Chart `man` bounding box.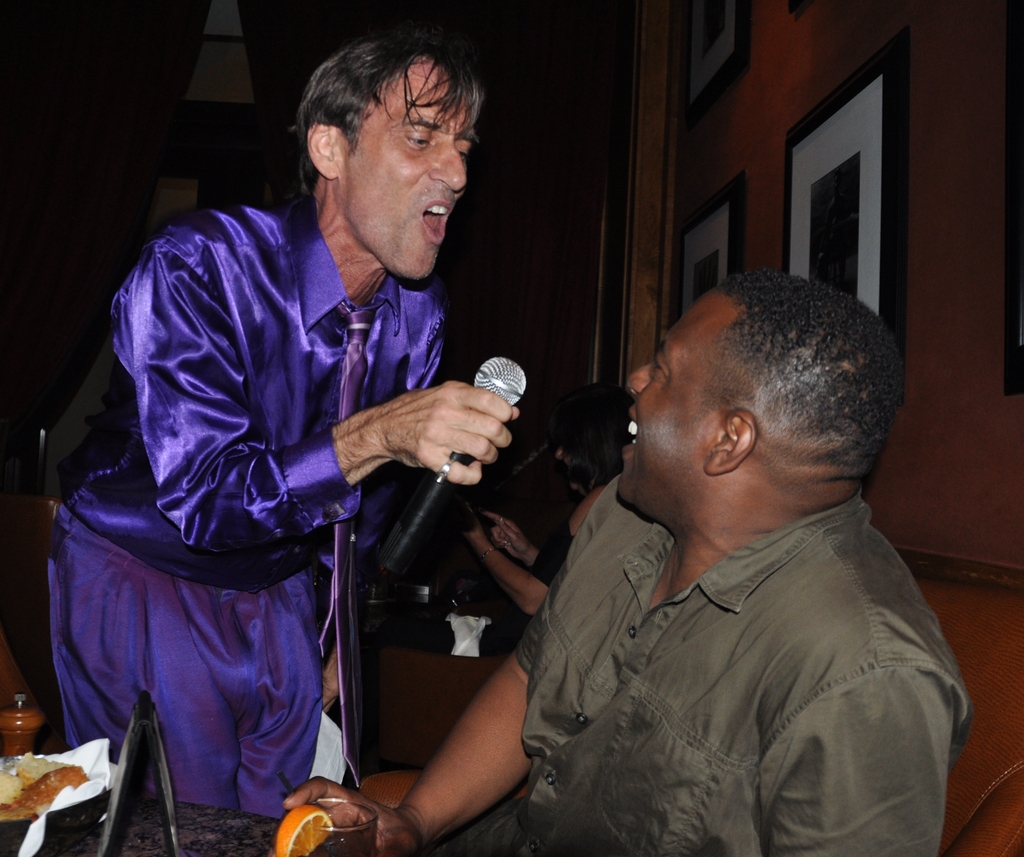
Charted: 40 116 451 836.
